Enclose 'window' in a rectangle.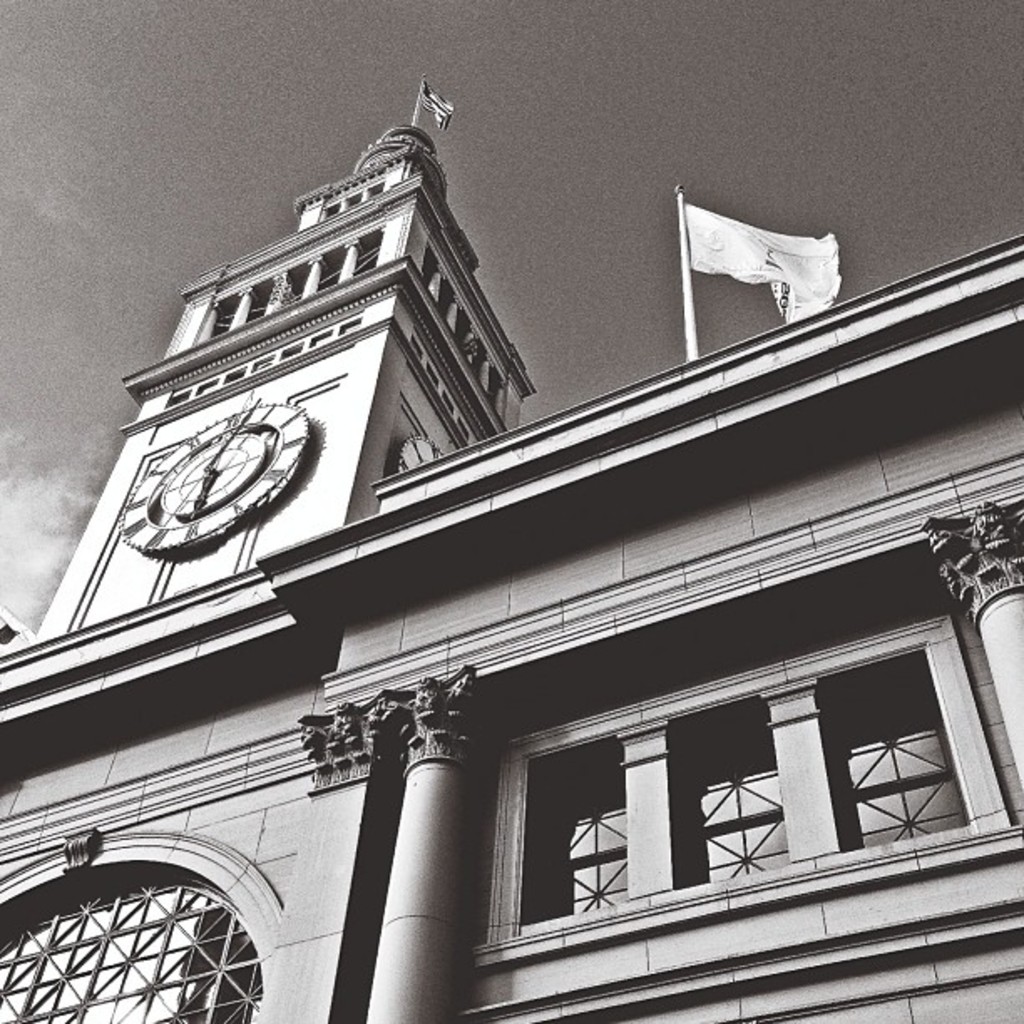
l=418, t=559, r=964, b=987.
